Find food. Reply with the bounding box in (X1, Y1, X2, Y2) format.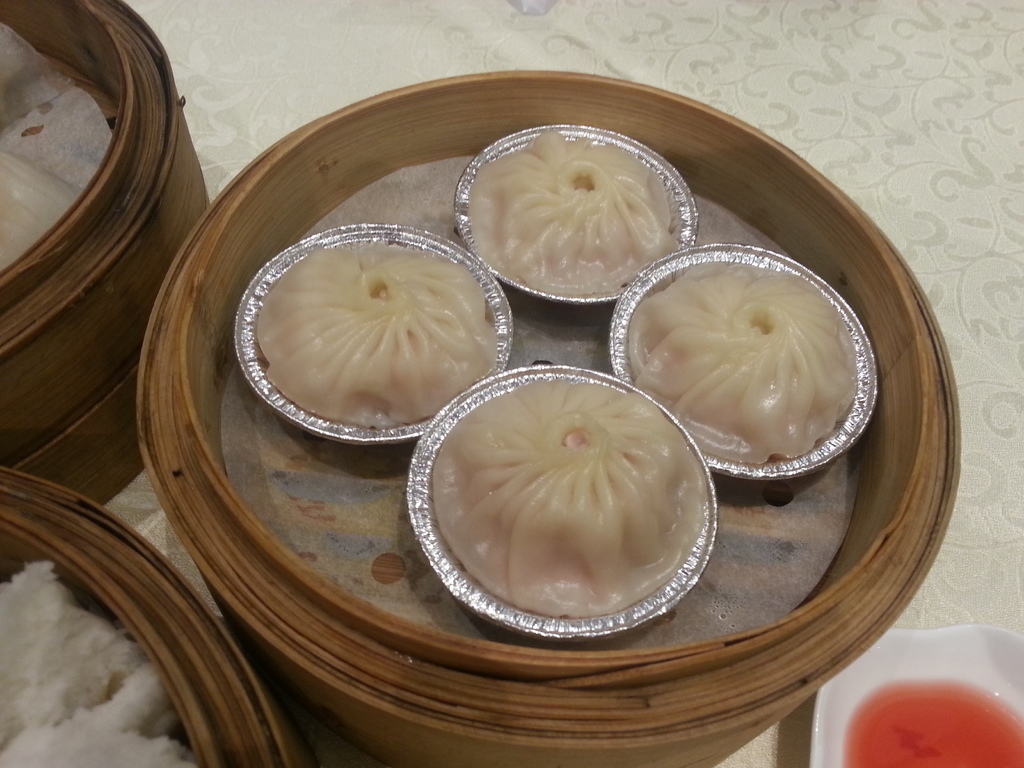
(429, 383, 717, 626).
